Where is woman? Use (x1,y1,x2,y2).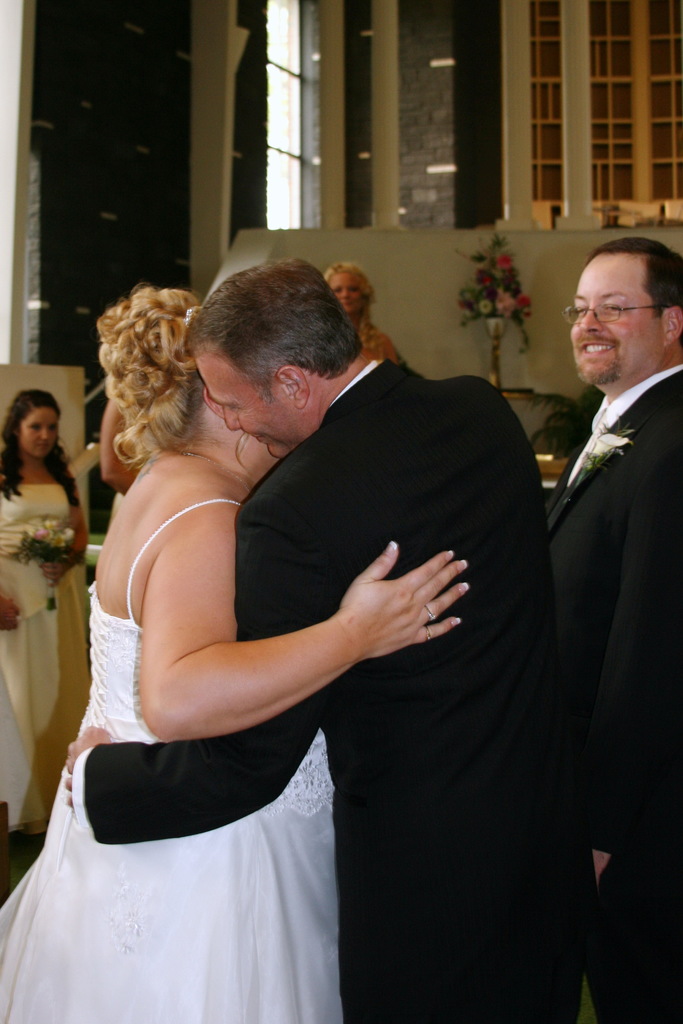
(0,384,93,835).
